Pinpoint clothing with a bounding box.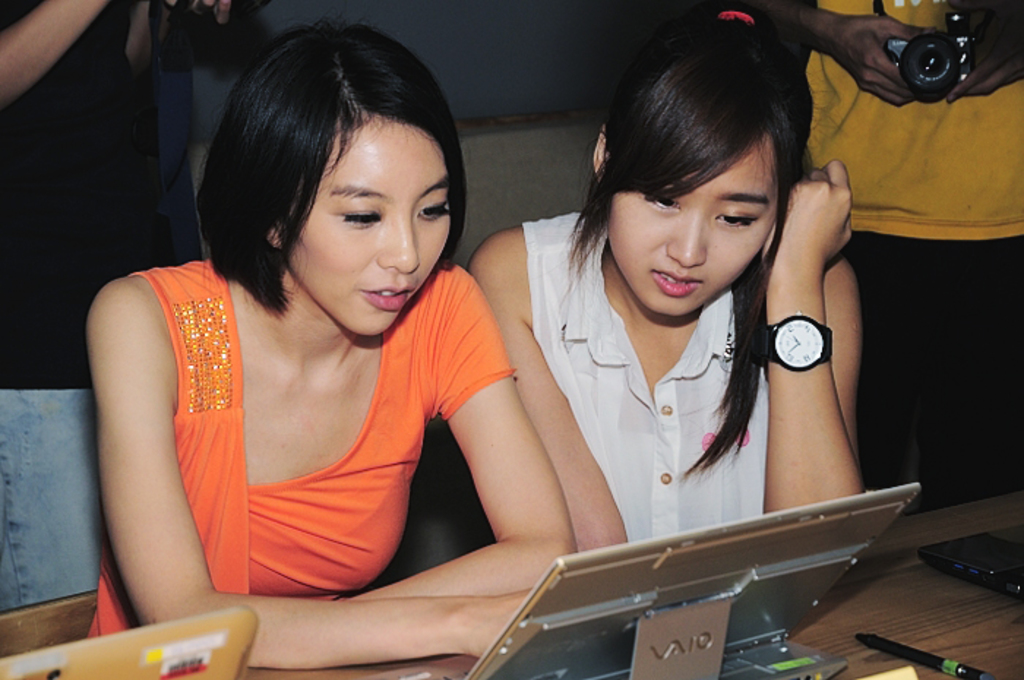
799, 0, 1023, 507.
